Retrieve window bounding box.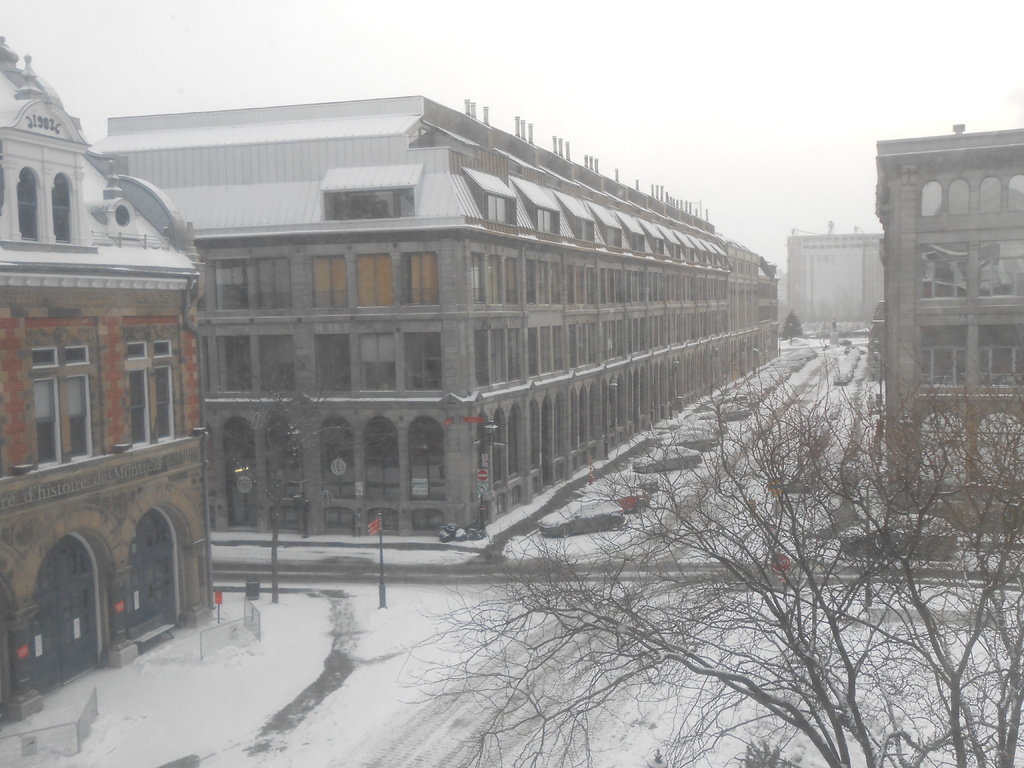
Bounding box: 25, 347, 98, 470.
